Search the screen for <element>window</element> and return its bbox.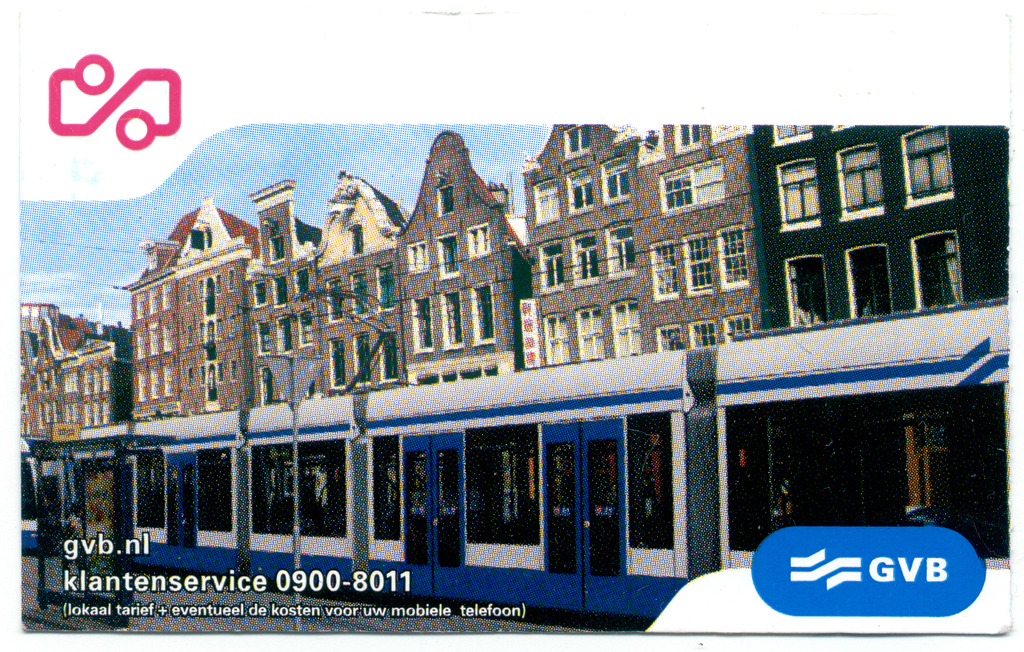
Found: [x1=655, y1=155, x2=725, y2=215].
